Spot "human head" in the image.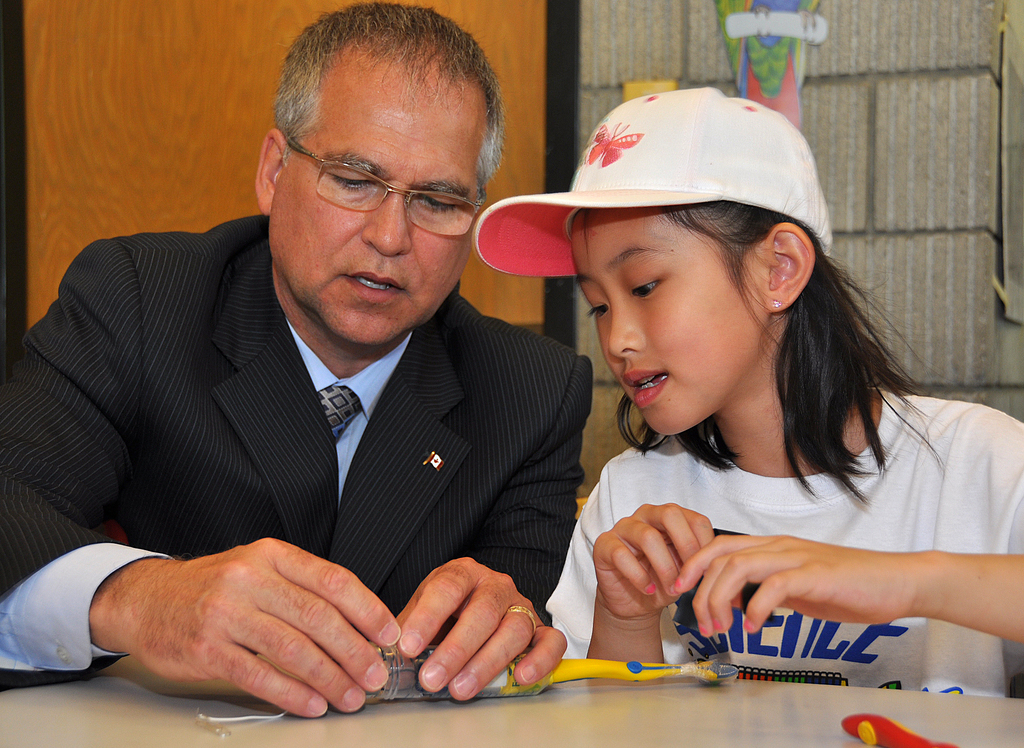
"human head" found at [473, 85, 835, 448].
